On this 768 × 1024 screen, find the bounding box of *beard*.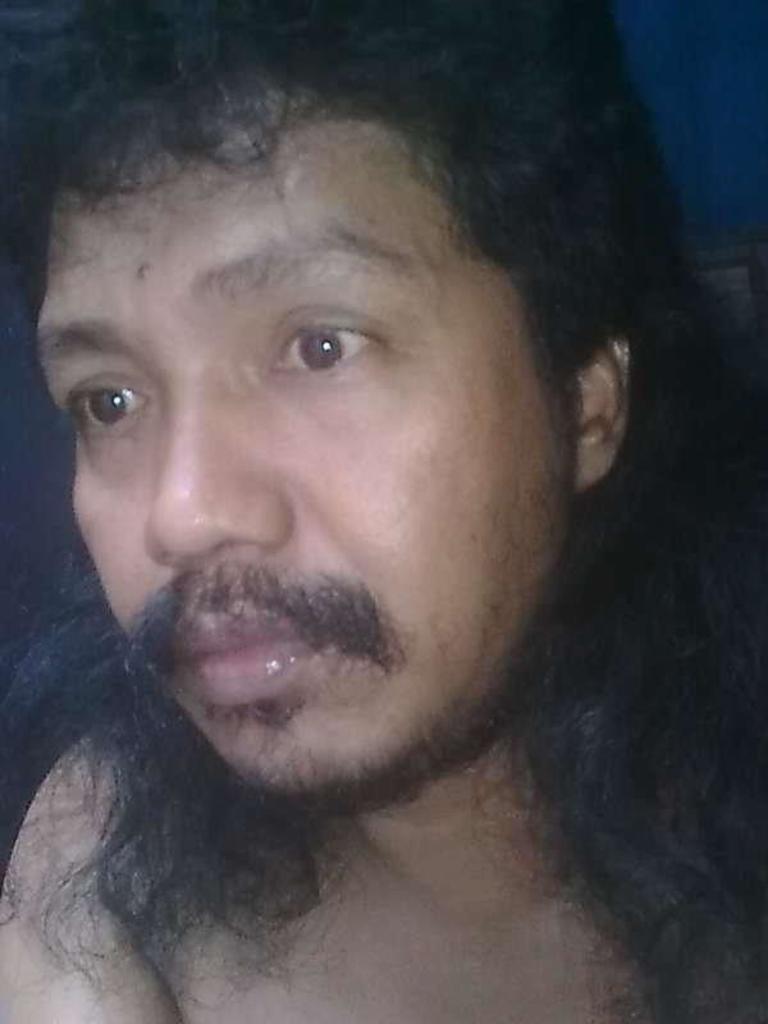
Bounding box: (x1=127, y1=561, x2=512, y2=818).
